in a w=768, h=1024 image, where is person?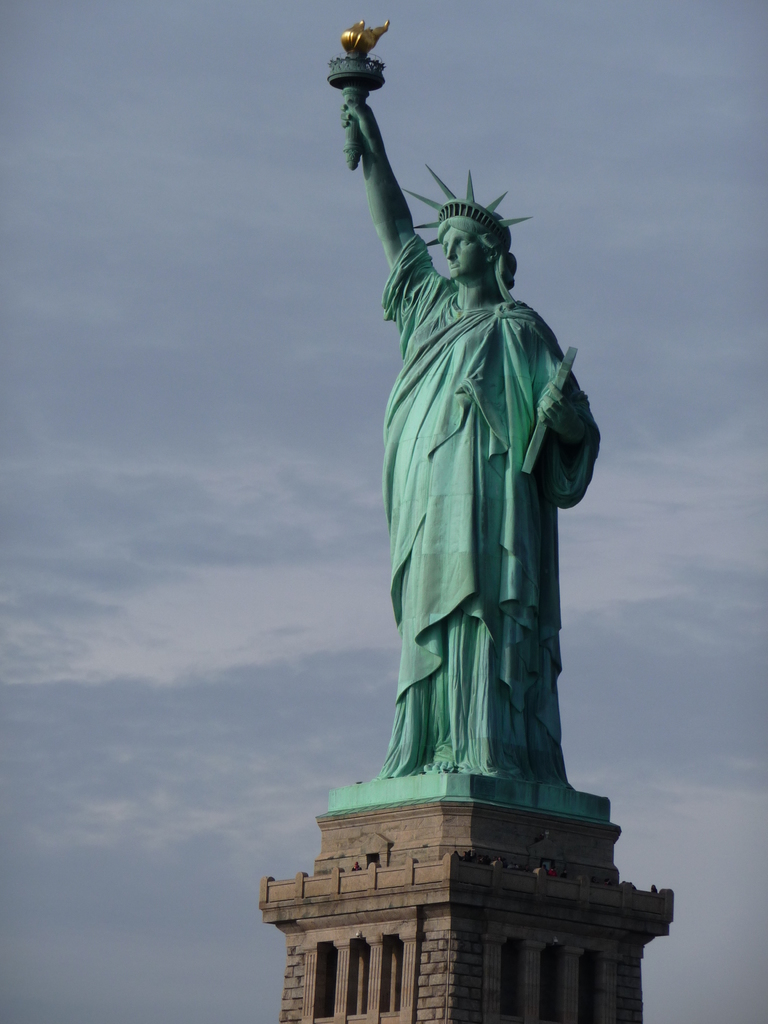
BBox(319, 77, 580, 792).
